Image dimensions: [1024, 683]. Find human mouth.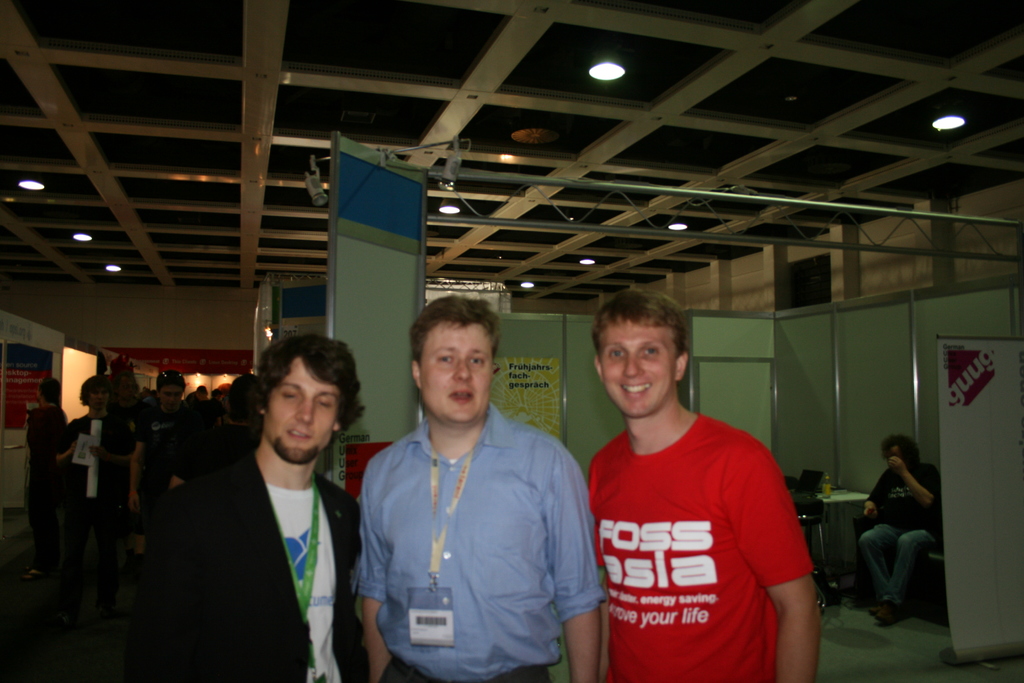
box(284, 422, 318, 438).
